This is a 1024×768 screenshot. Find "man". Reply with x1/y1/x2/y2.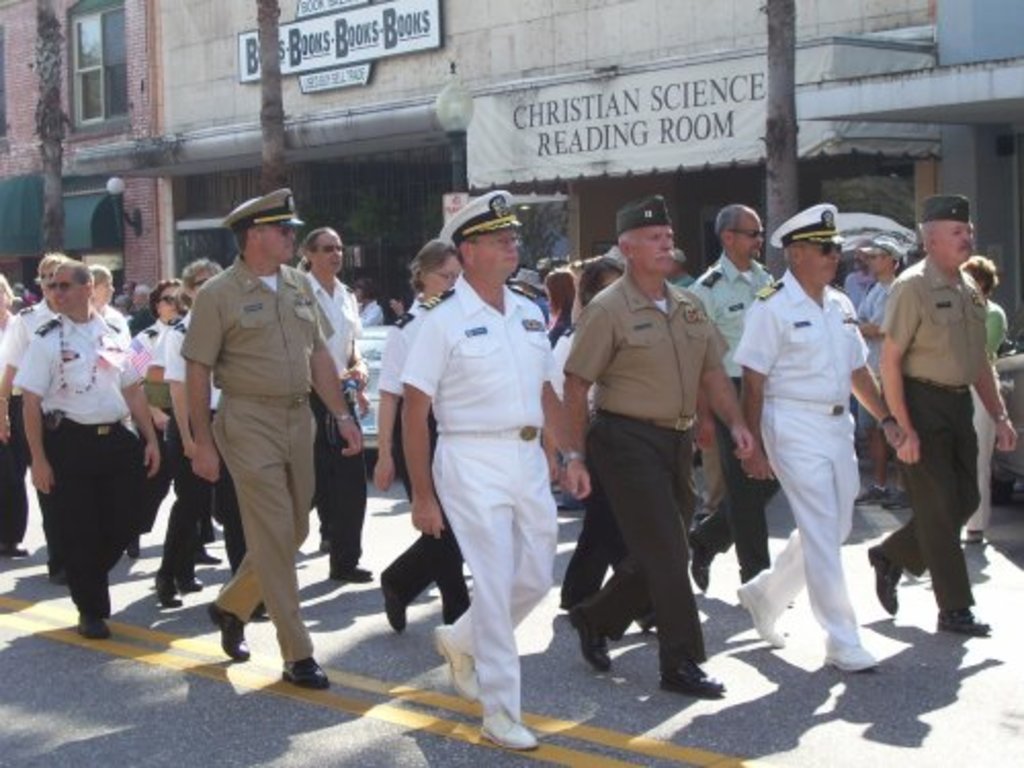
872/221/932/485.
